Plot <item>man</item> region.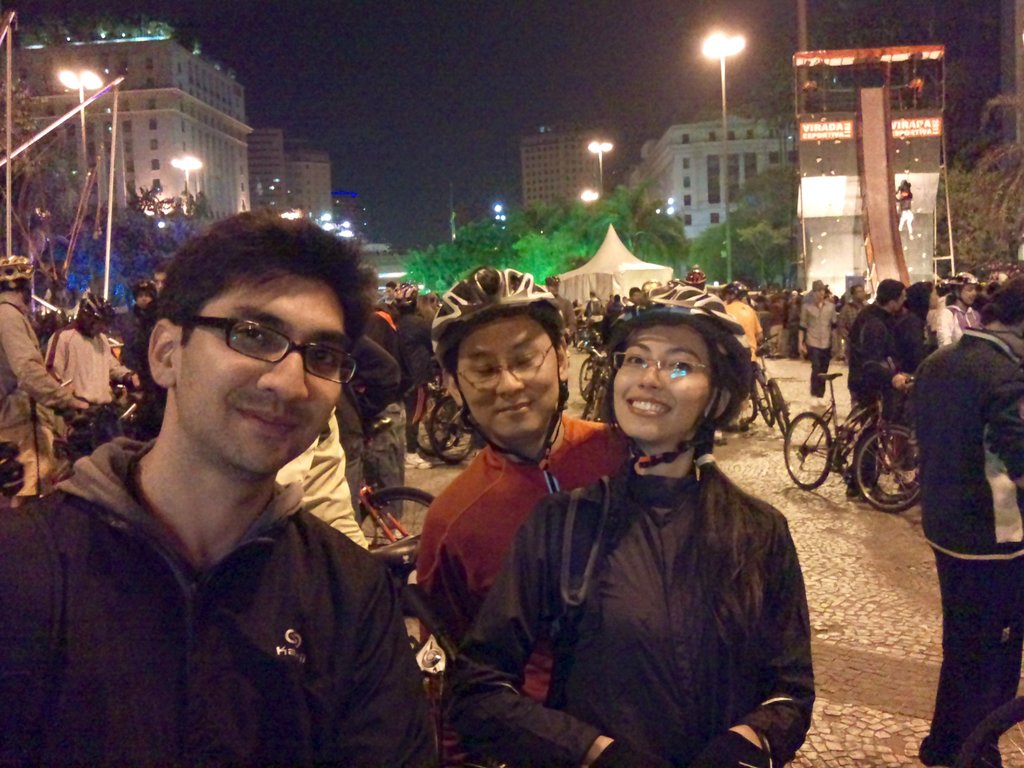
Plotted at pyautogui.locateOnScreen(394, 298, 435, 468).
